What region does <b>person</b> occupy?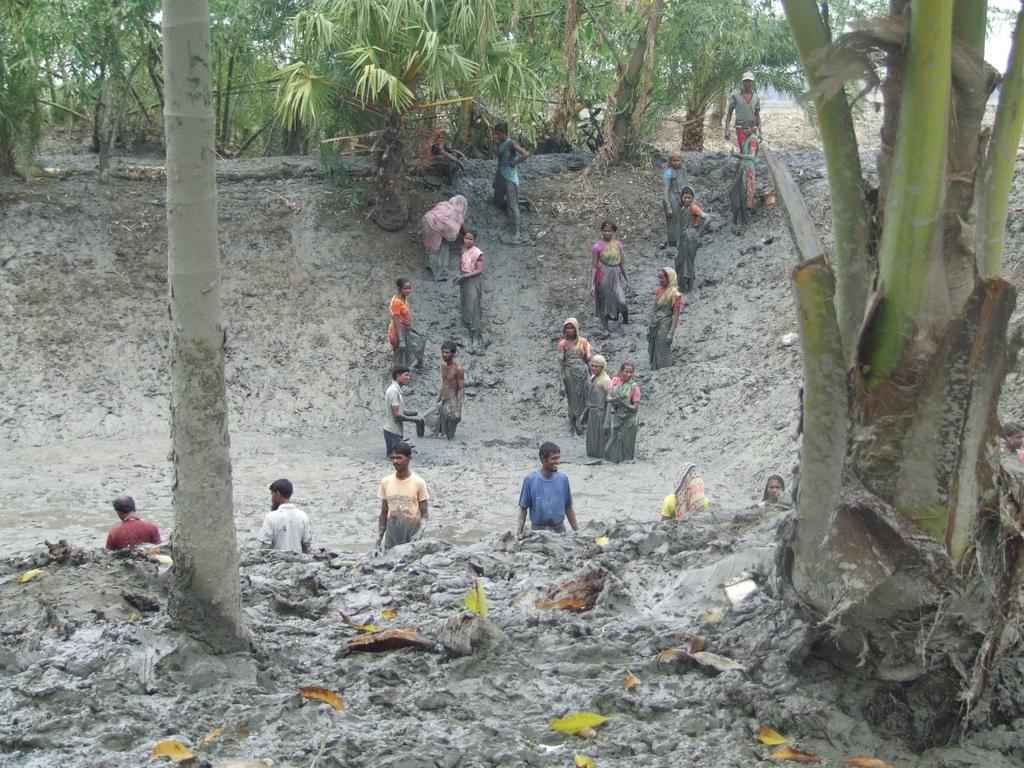
left=554, top=316, right=594, bottom=436.
